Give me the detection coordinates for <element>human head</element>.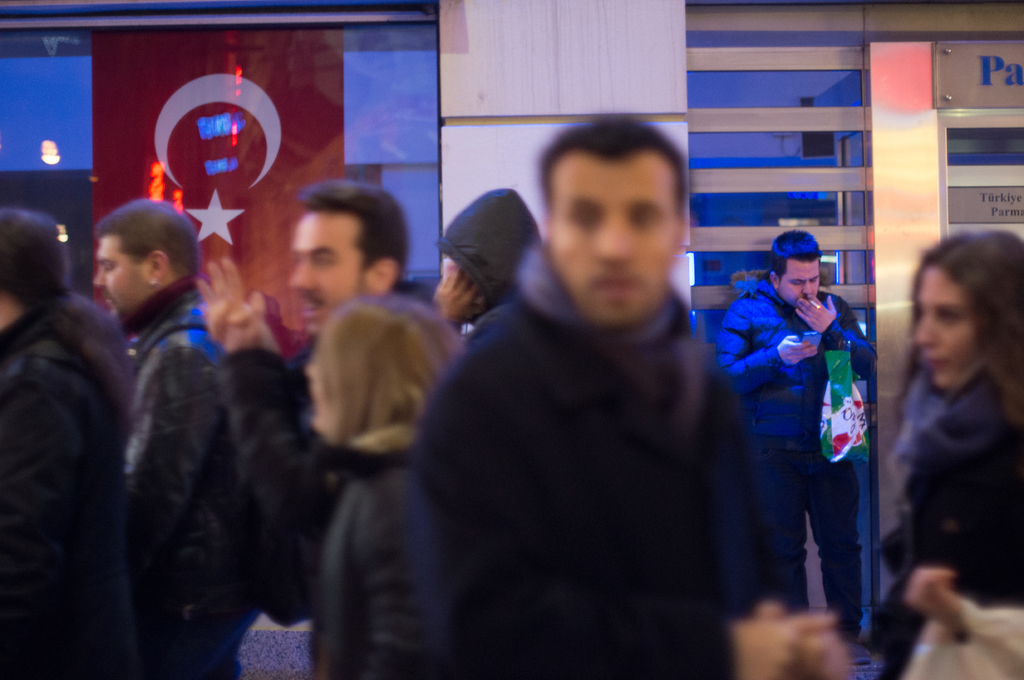
(773, 228, 824, 311).
